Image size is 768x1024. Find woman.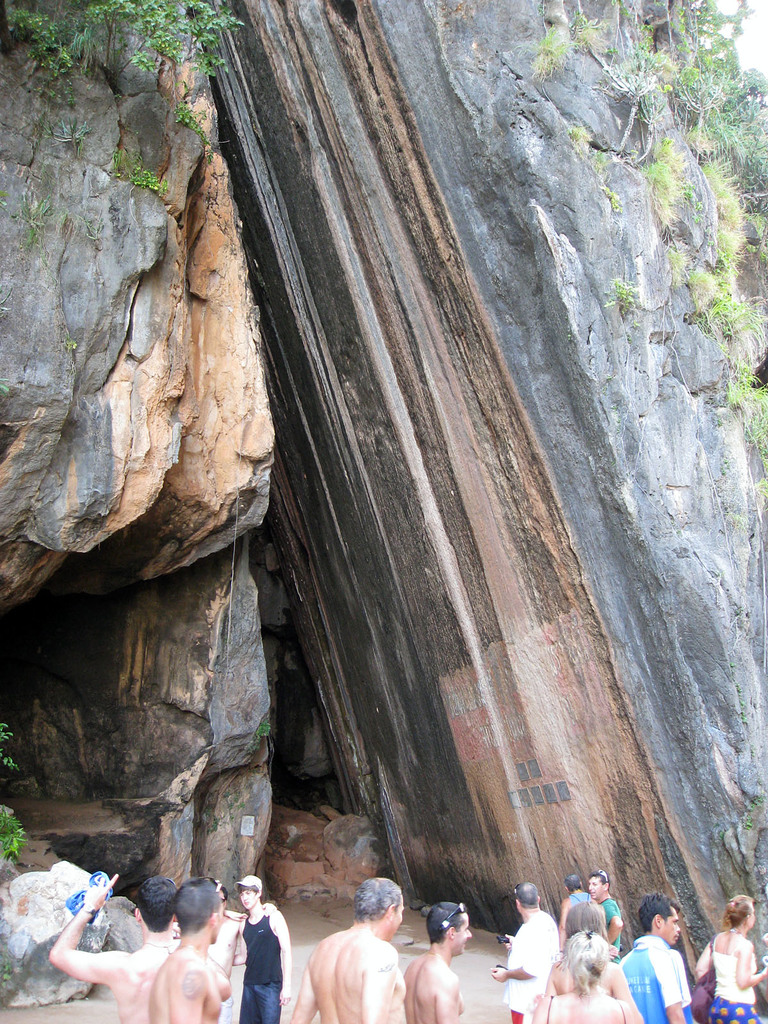
[218,884,284,1023].
